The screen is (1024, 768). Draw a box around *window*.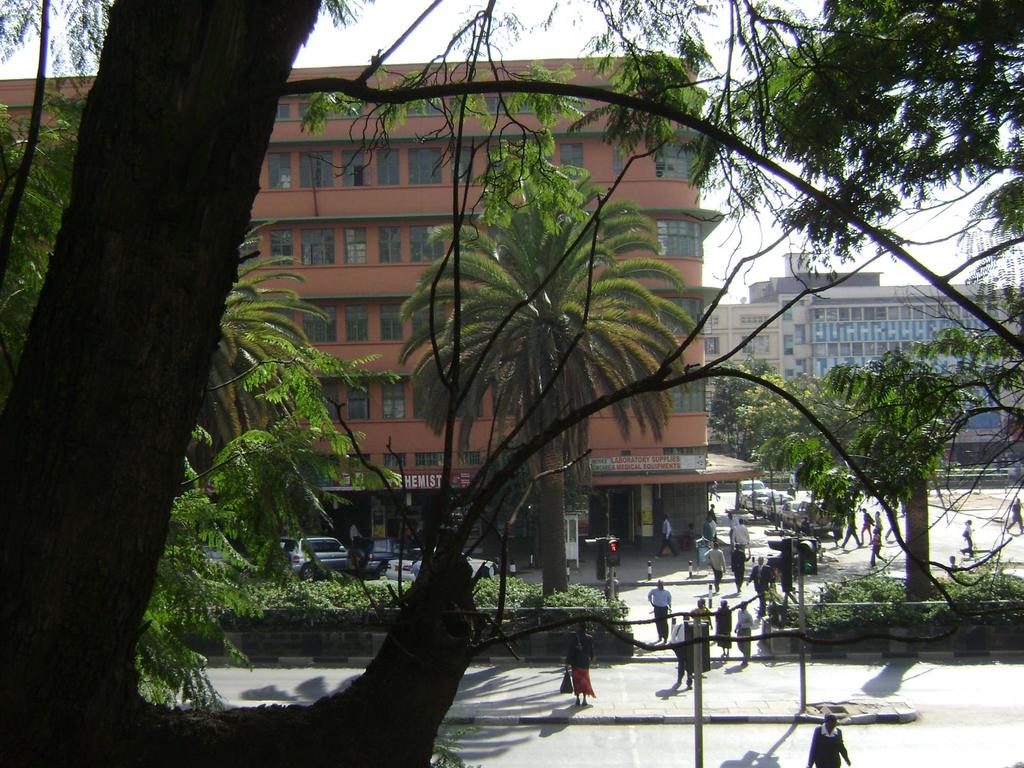
278,98,291,124.
